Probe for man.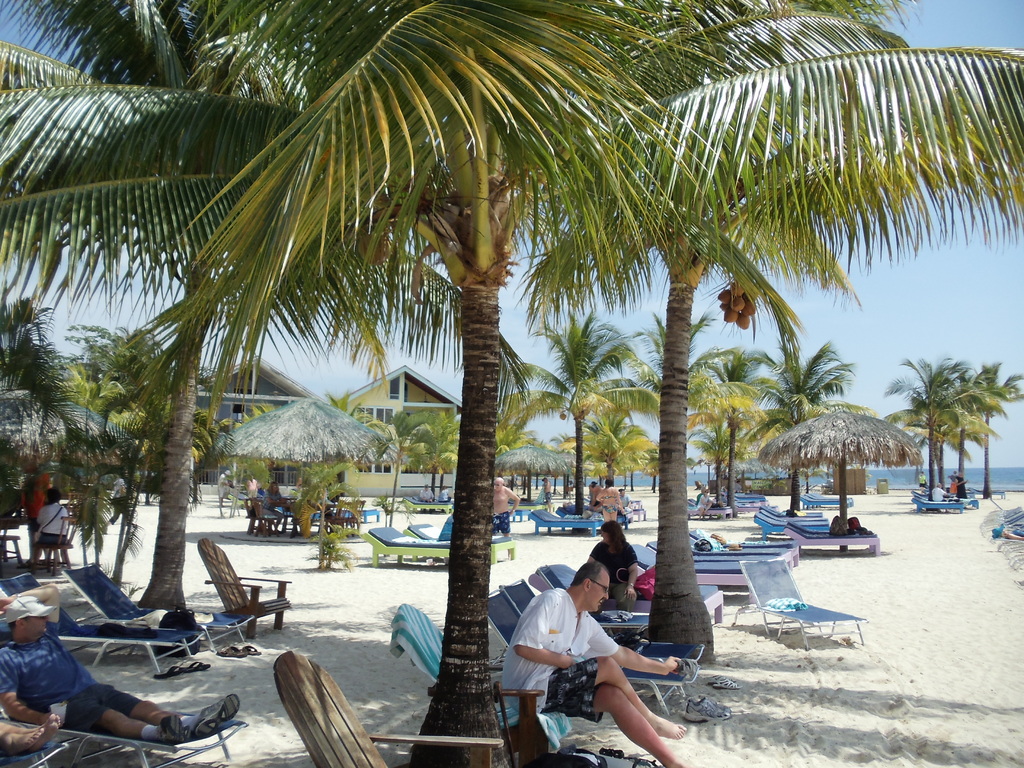
Probe result: (509, 559, 680, 762).
